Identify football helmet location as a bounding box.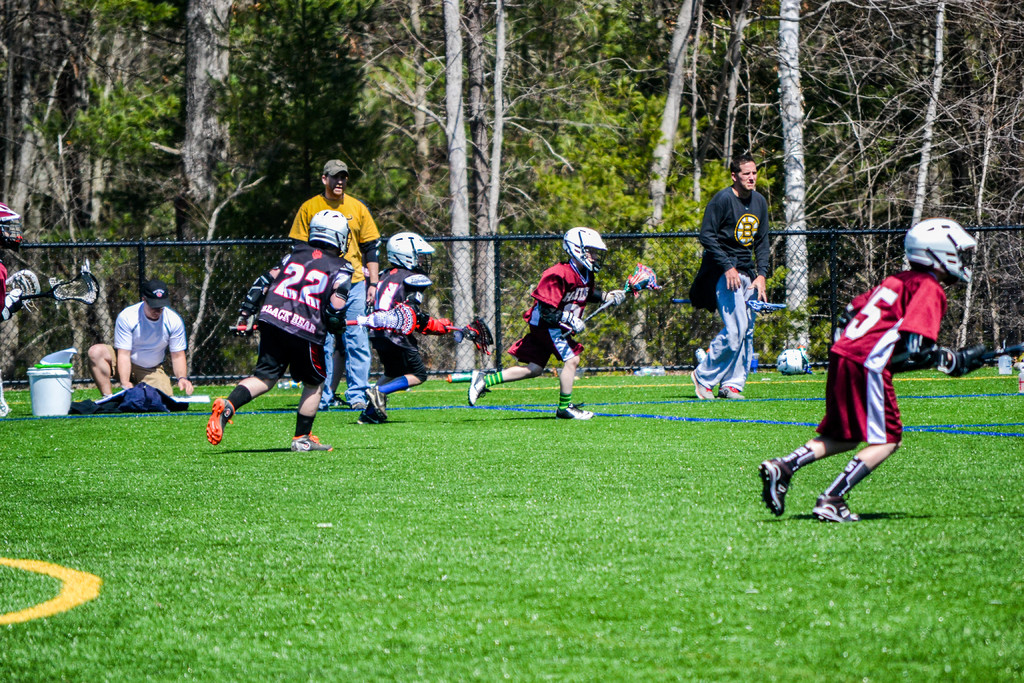
region(563, 224, 607, 272).
